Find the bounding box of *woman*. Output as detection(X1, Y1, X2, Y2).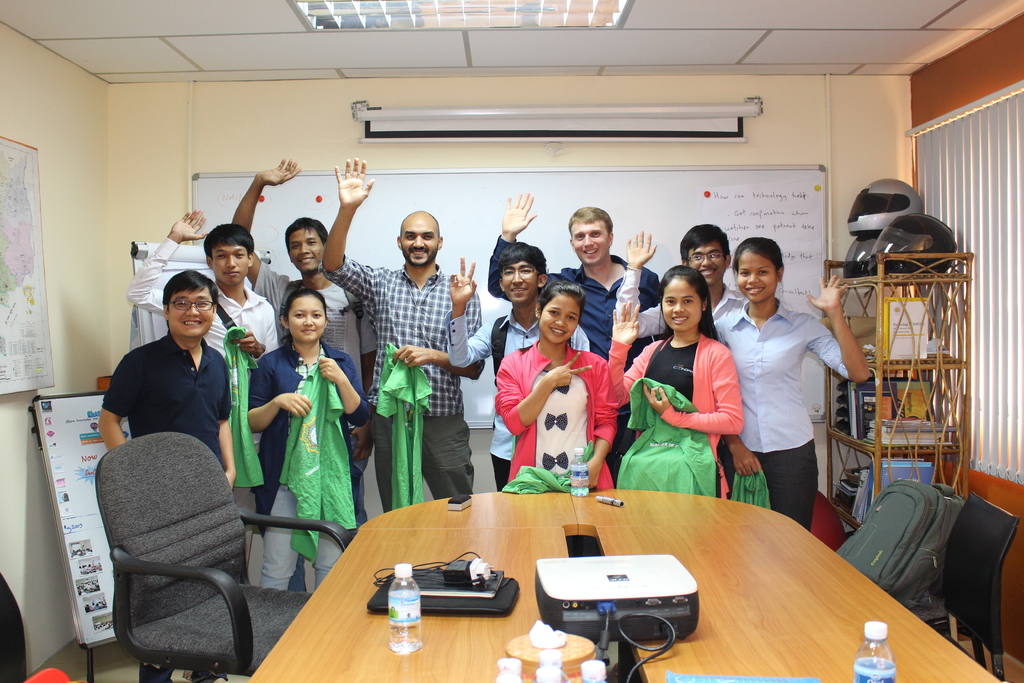
detection(489, 279, 619, 493).
